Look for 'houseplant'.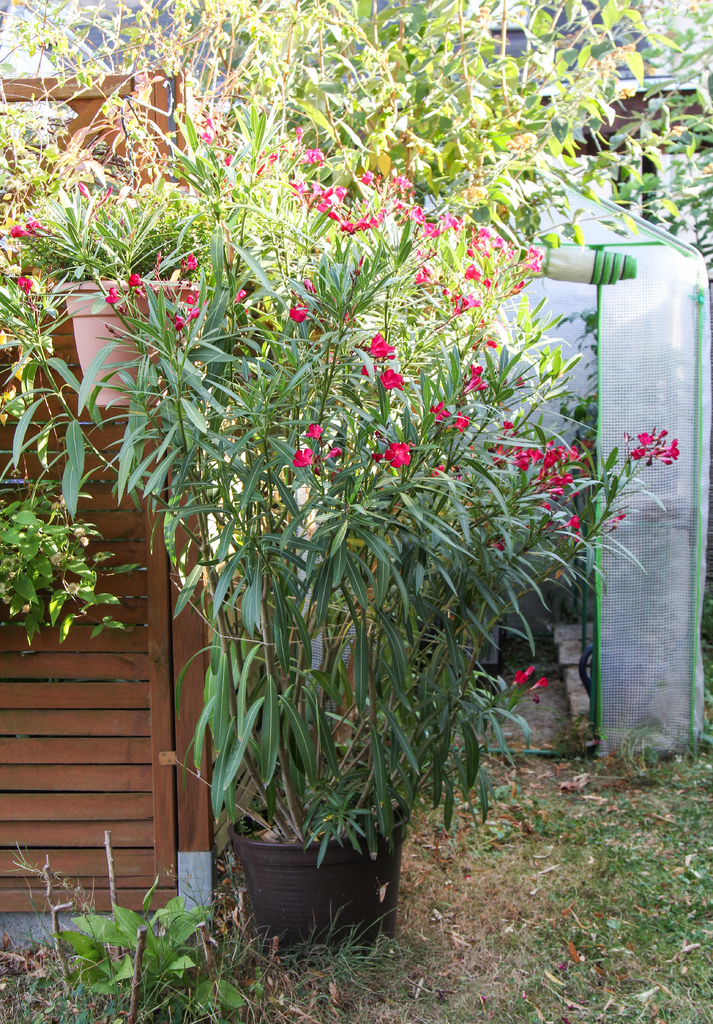
Found: 2,70,644,939.
